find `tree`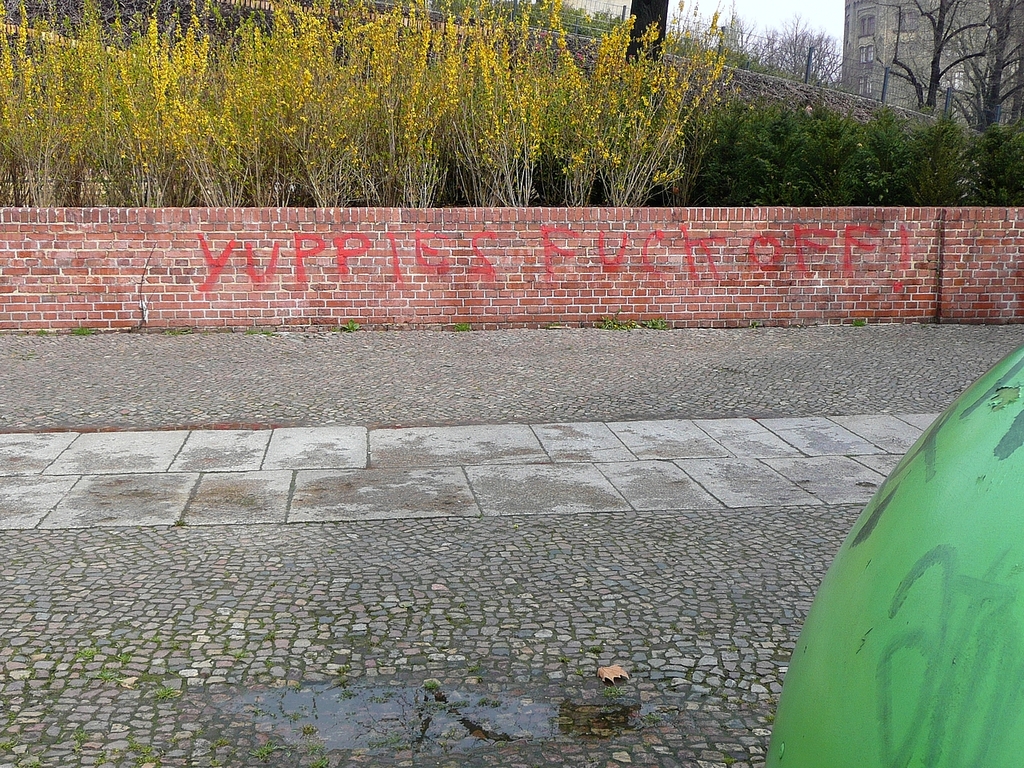
region(622, 0, 670, 79)
